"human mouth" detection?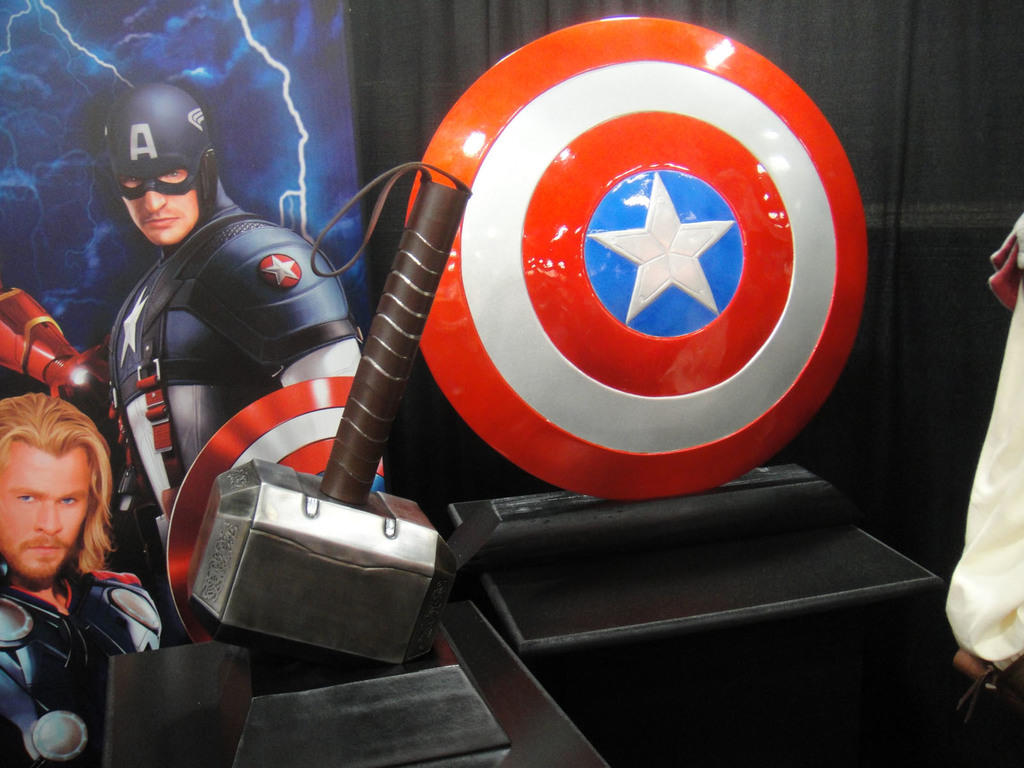
<region>29, 547, 63, 560</region>
